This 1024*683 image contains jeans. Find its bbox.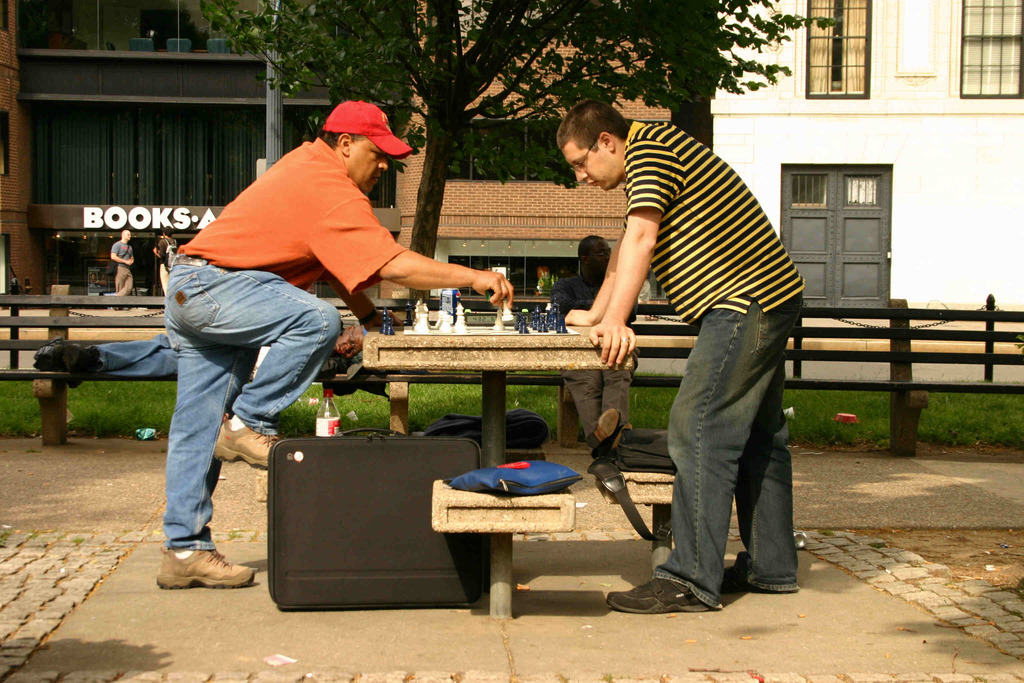
bbox(652, 292, 804, 618).
